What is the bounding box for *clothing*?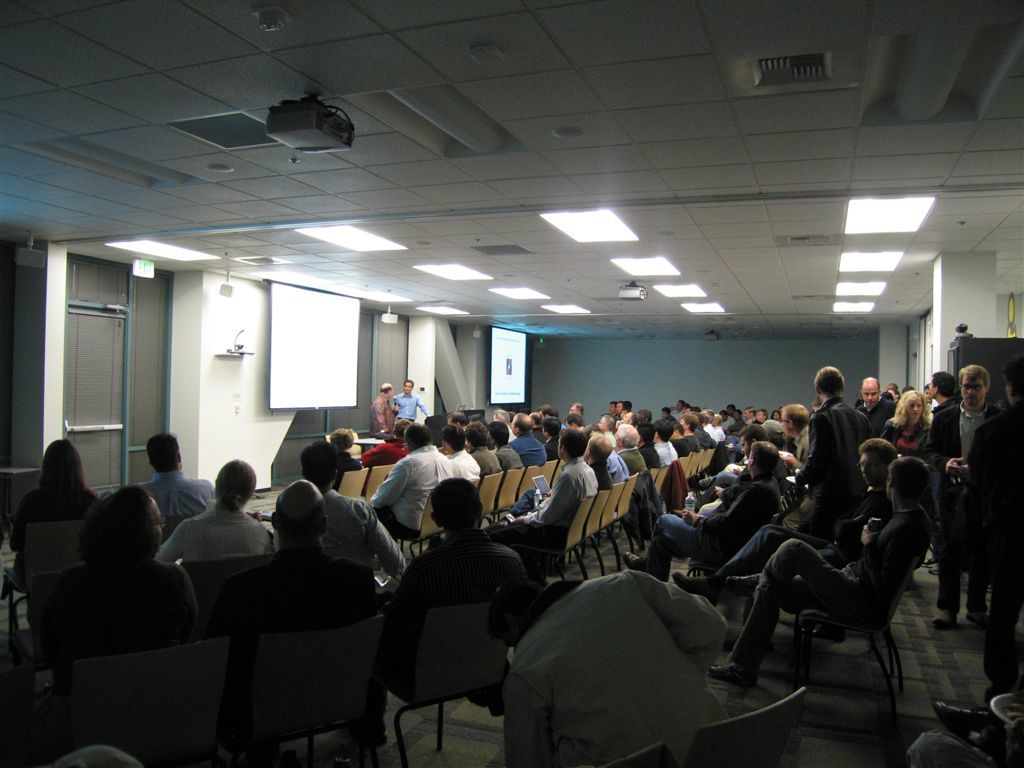
{"left": 969, "top": 402, "right": 1023, "bottom": 645}.
